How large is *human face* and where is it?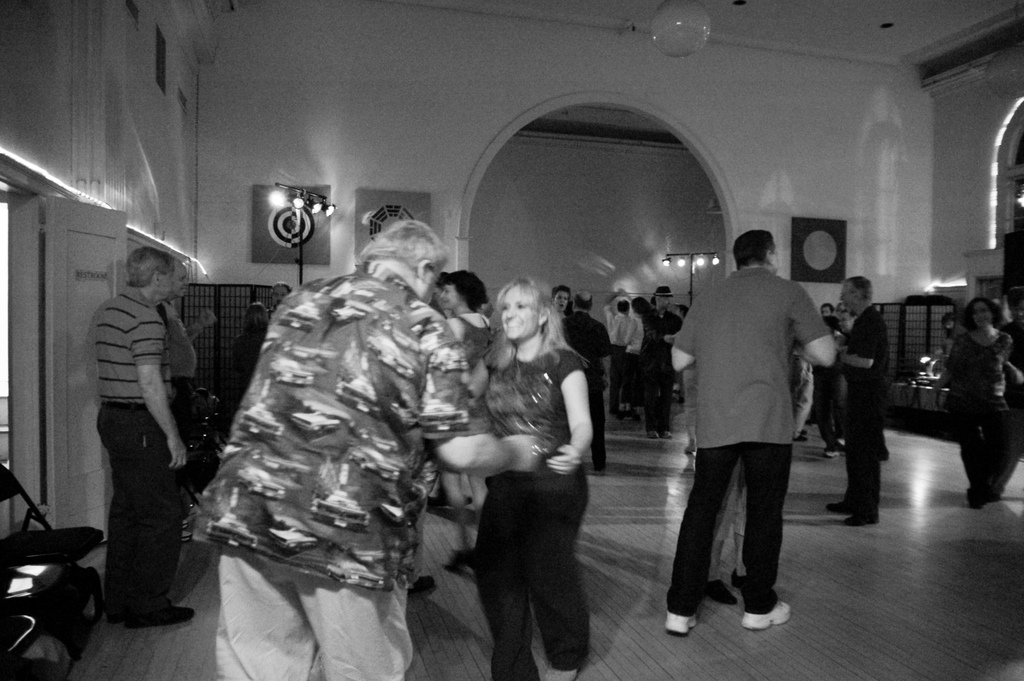
Bounding box: detection(160, 269, 170, 299).
